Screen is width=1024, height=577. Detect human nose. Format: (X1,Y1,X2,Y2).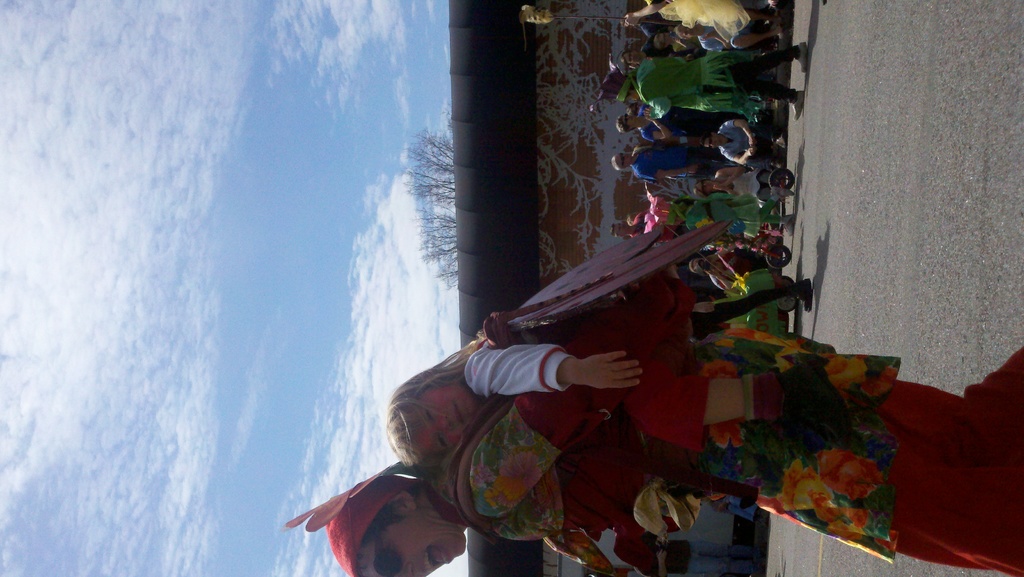
(435,410,451,428).
